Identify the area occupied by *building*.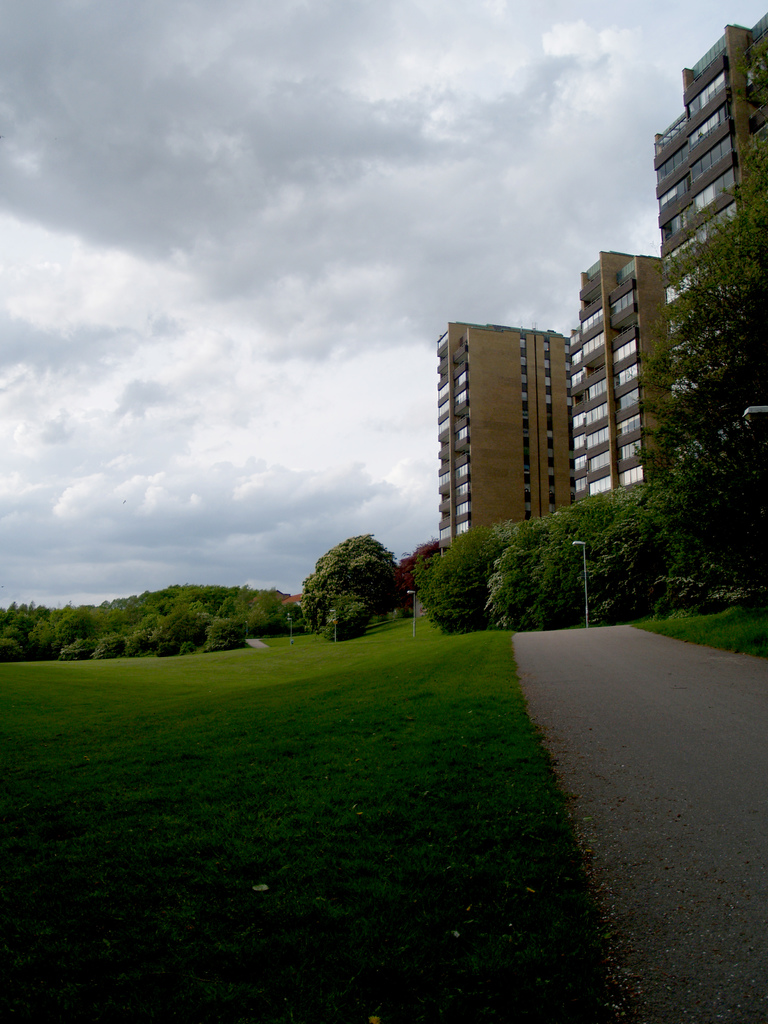
Area: bbox=(559, 248, 671, 596).
